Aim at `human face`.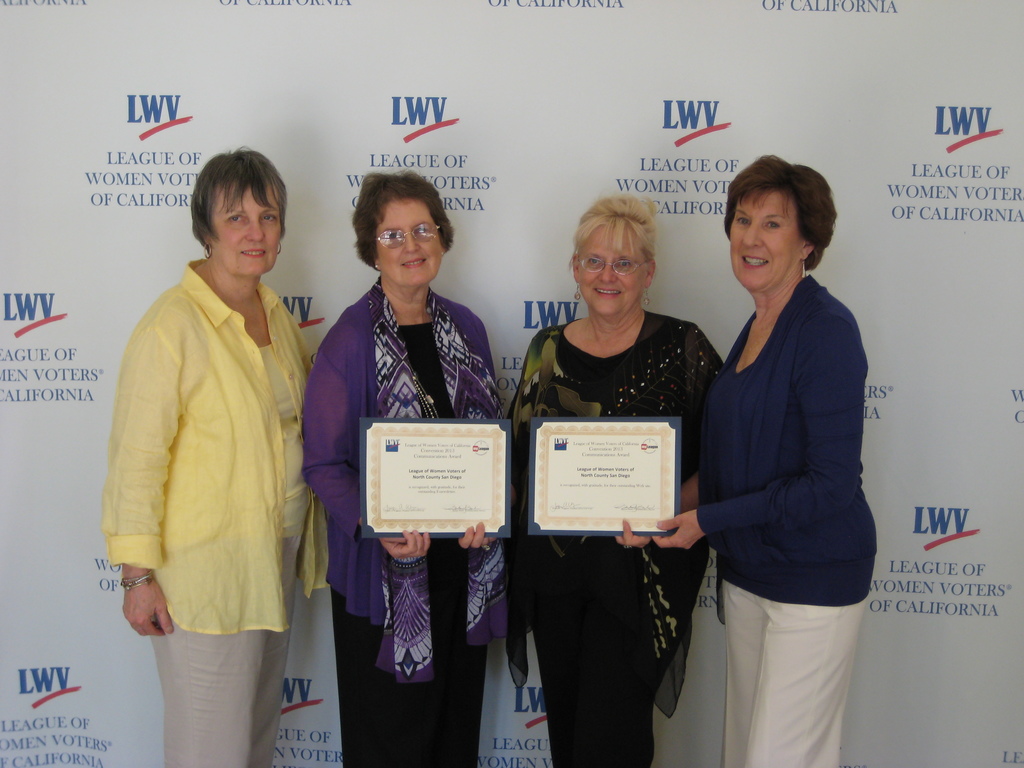
Aimed at [x1=208, y1=186, x2=287, y2=276].
